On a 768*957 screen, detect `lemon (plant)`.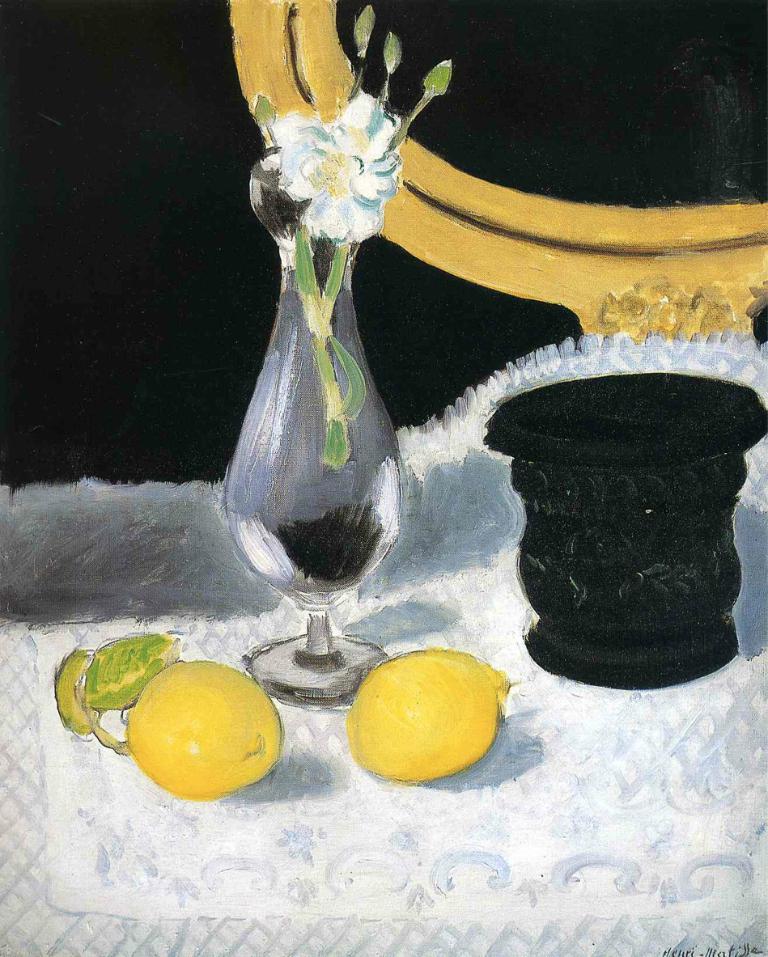
BBox(347, 643, 516, 786).
